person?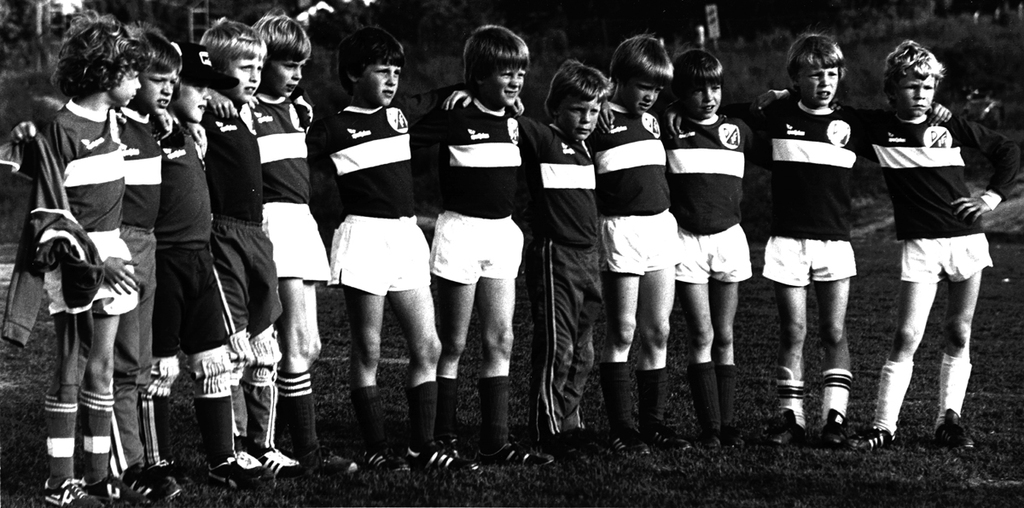
crop(748, 30, 858, 447)
